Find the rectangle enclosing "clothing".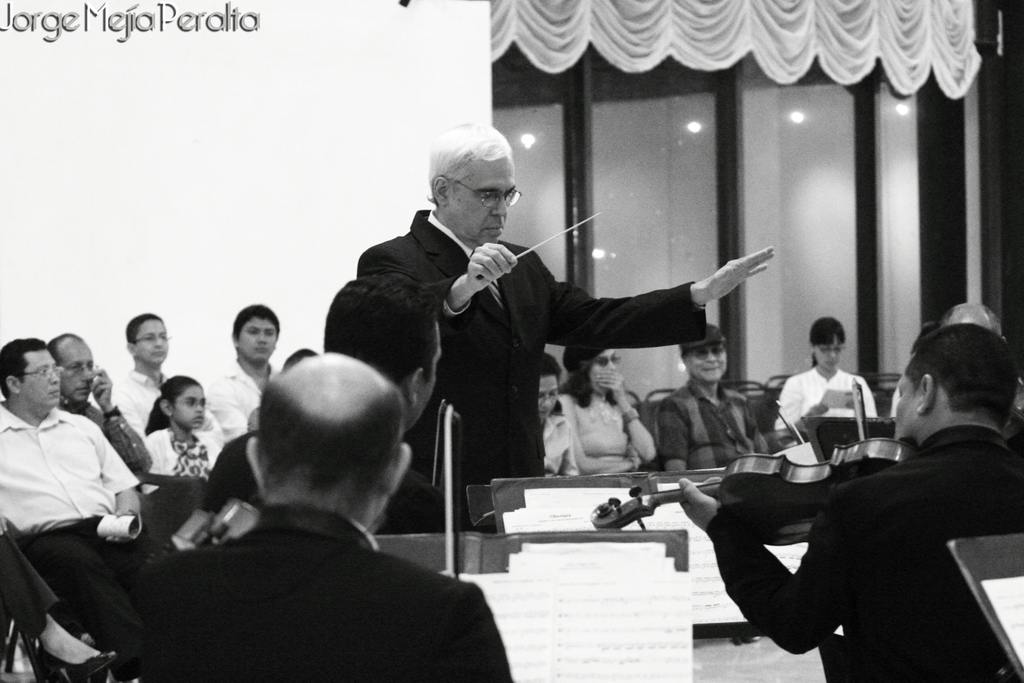
[x1=658, y1=361, x2=782, y2=482].
